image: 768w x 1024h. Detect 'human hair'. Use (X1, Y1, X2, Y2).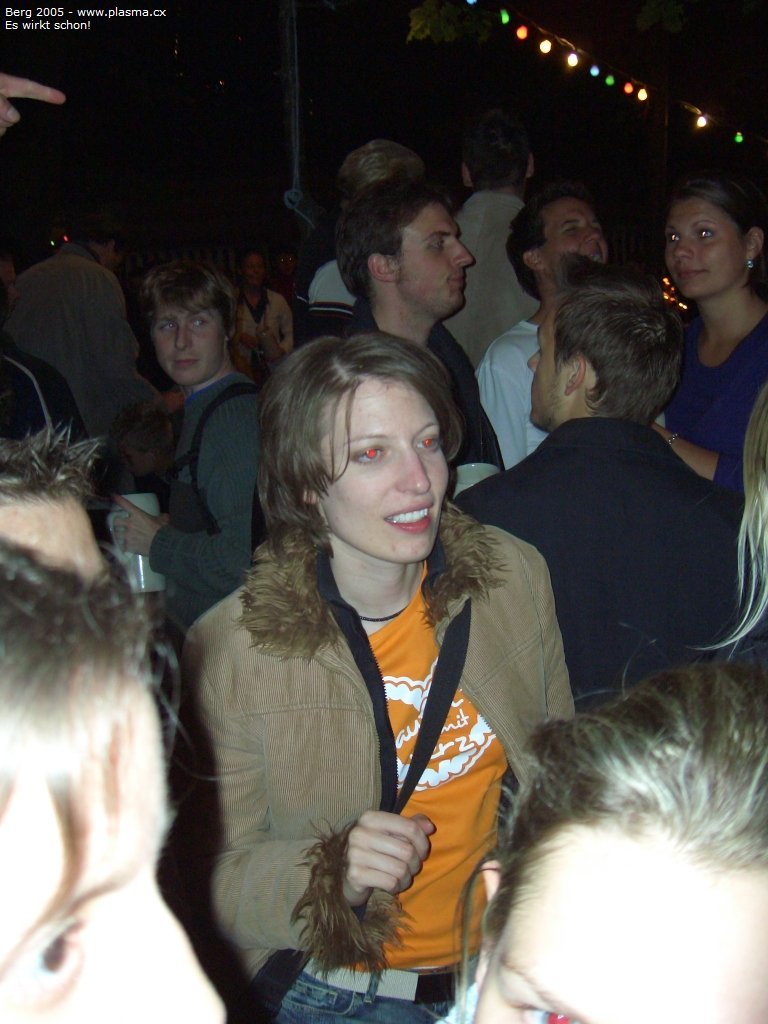
(338, 180, 455, 294).
